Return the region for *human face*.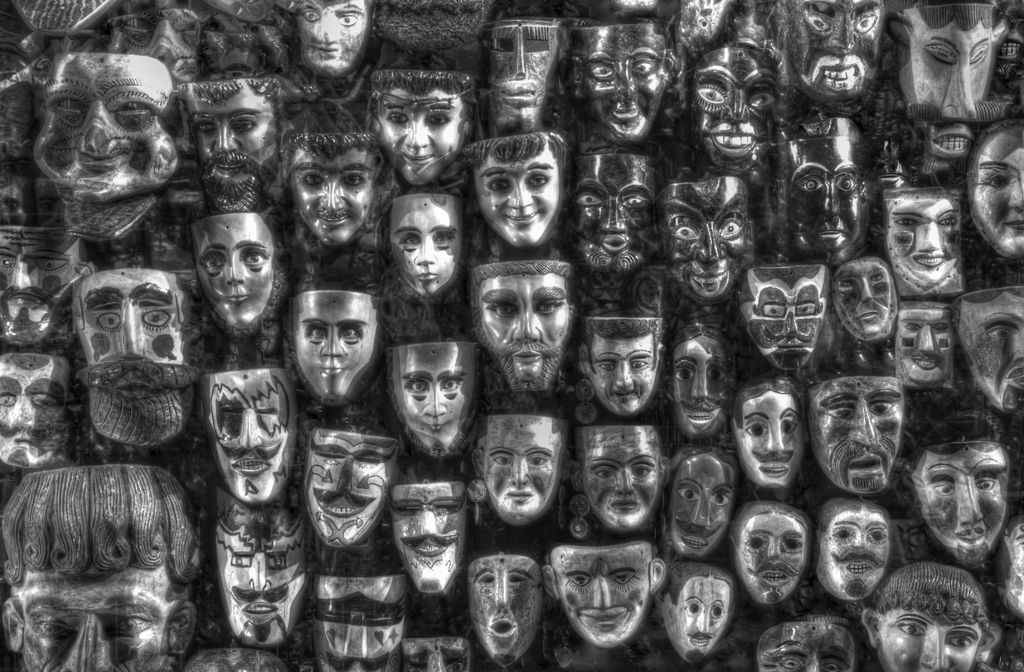
(191, 212, 273, 323).
